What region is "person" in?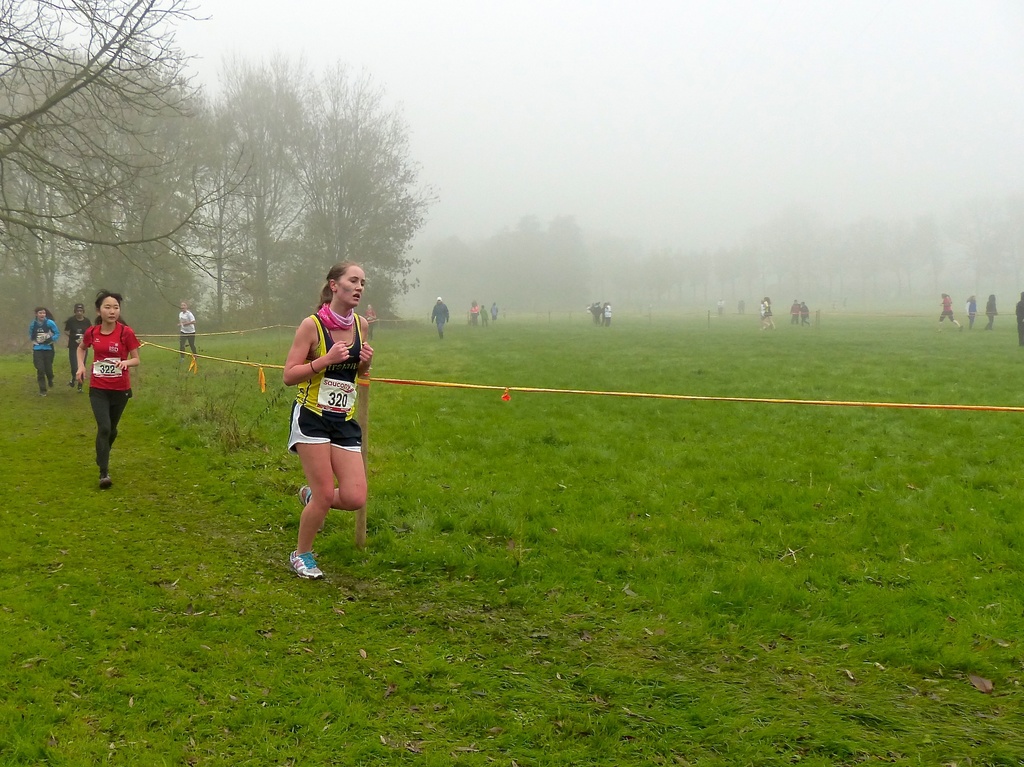
[175, 303, 197, 360].
